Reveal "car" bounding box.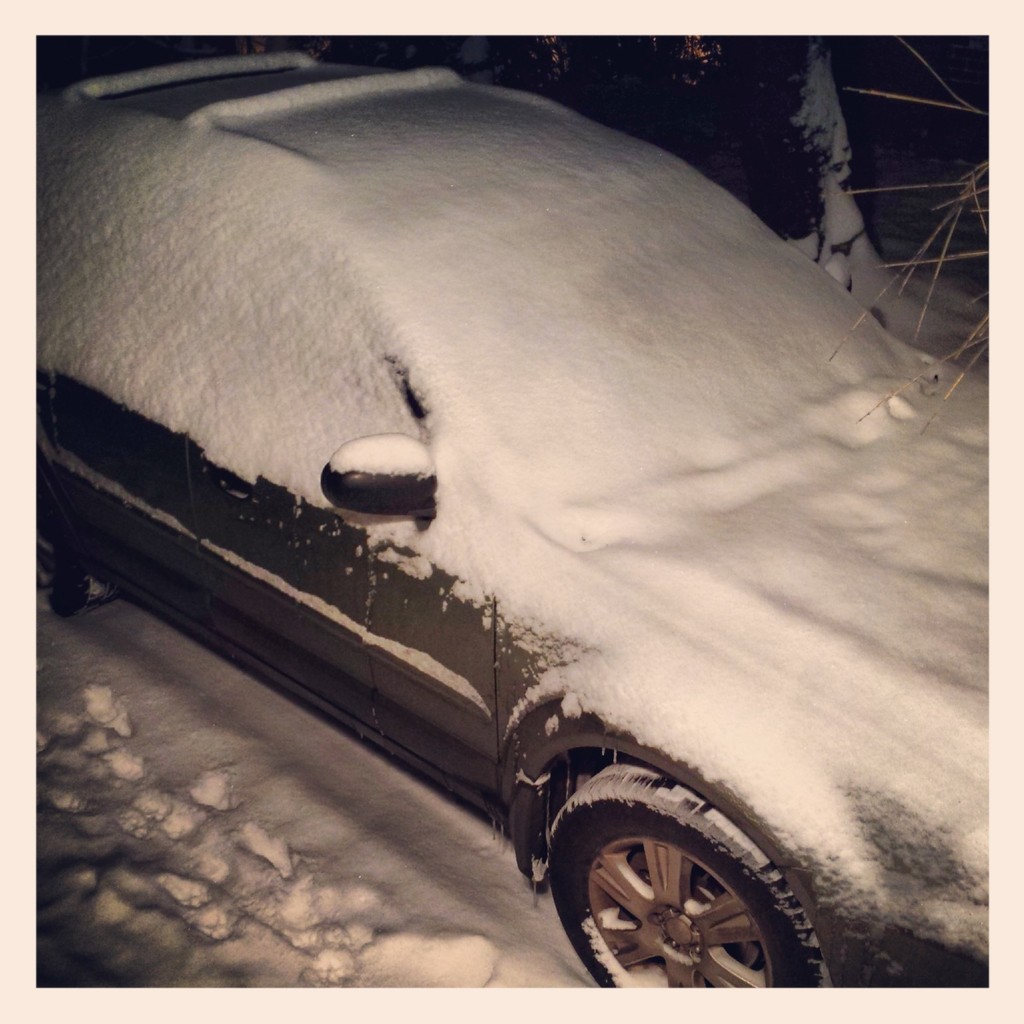
Revealed: Rect(61, 45, 941, 991).
